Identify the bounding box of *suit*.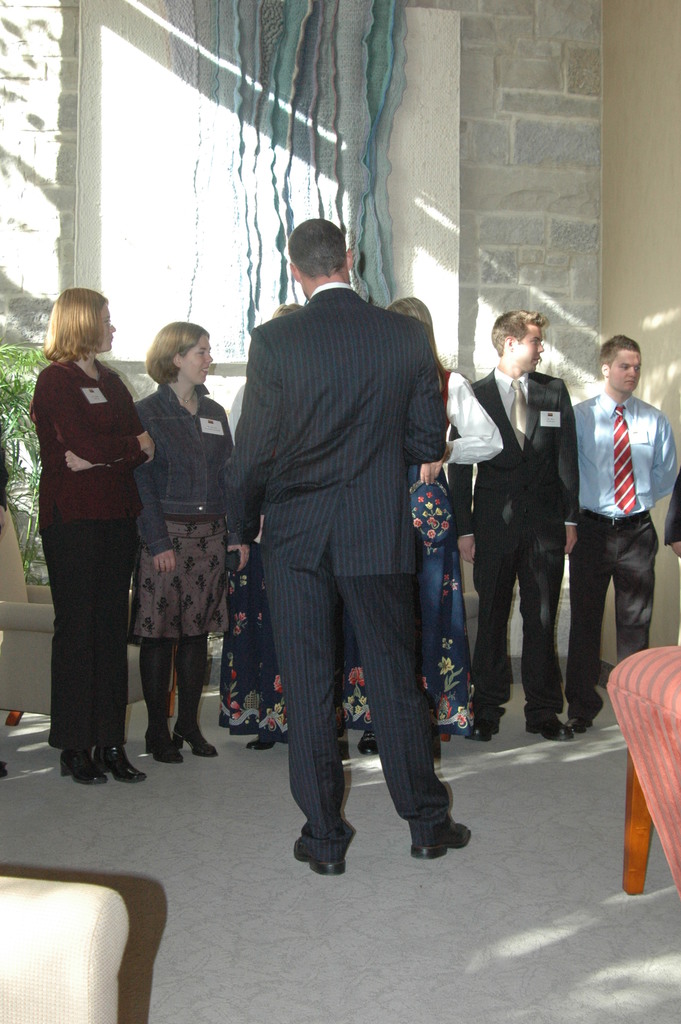
bbox=(447, 362, 578, 724).
